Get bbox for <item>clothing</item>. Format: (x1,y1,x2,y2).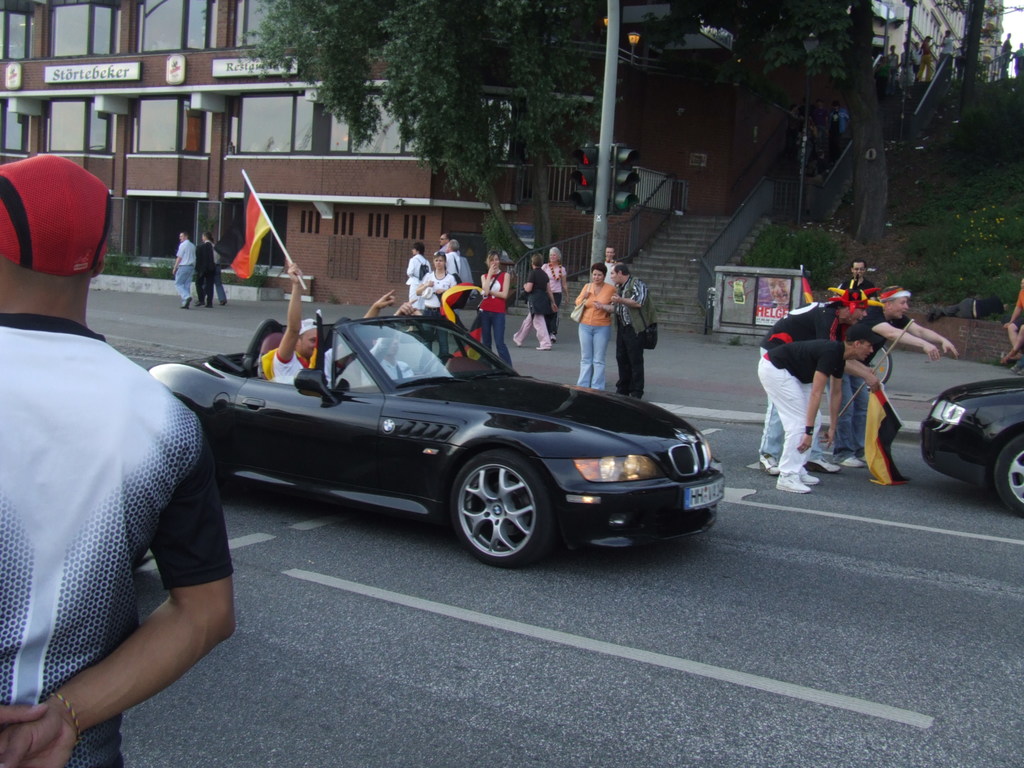
(421,271,458,312).
